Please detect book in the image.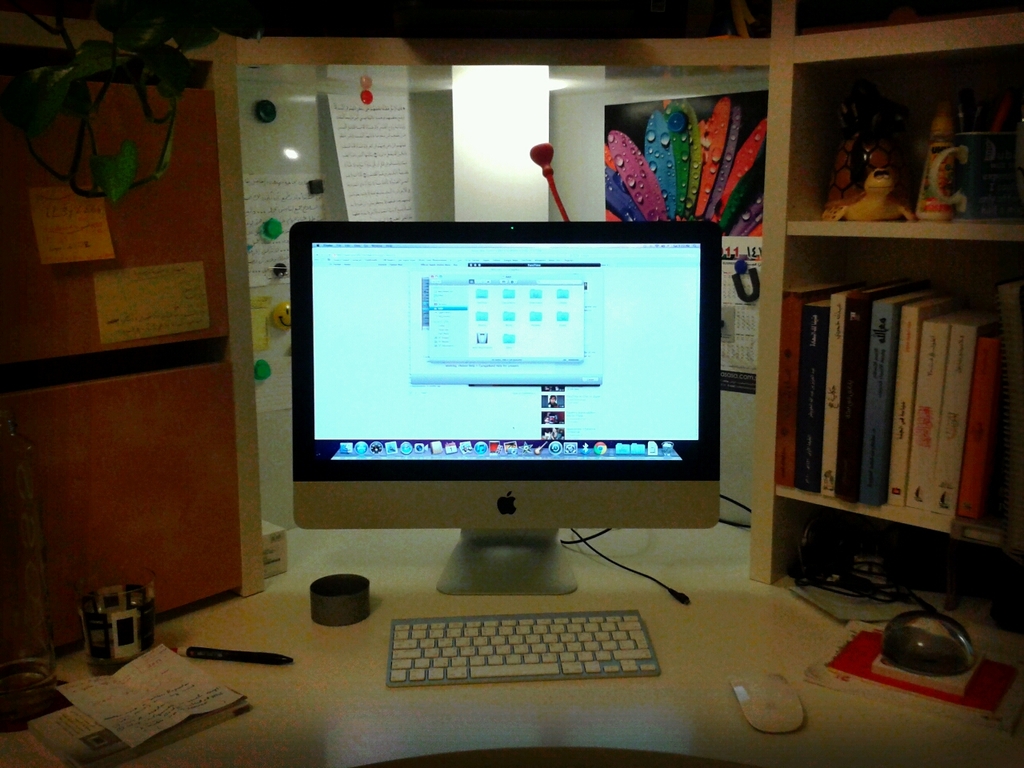
[x1=30, y1=658, x2=255, y2=767].
